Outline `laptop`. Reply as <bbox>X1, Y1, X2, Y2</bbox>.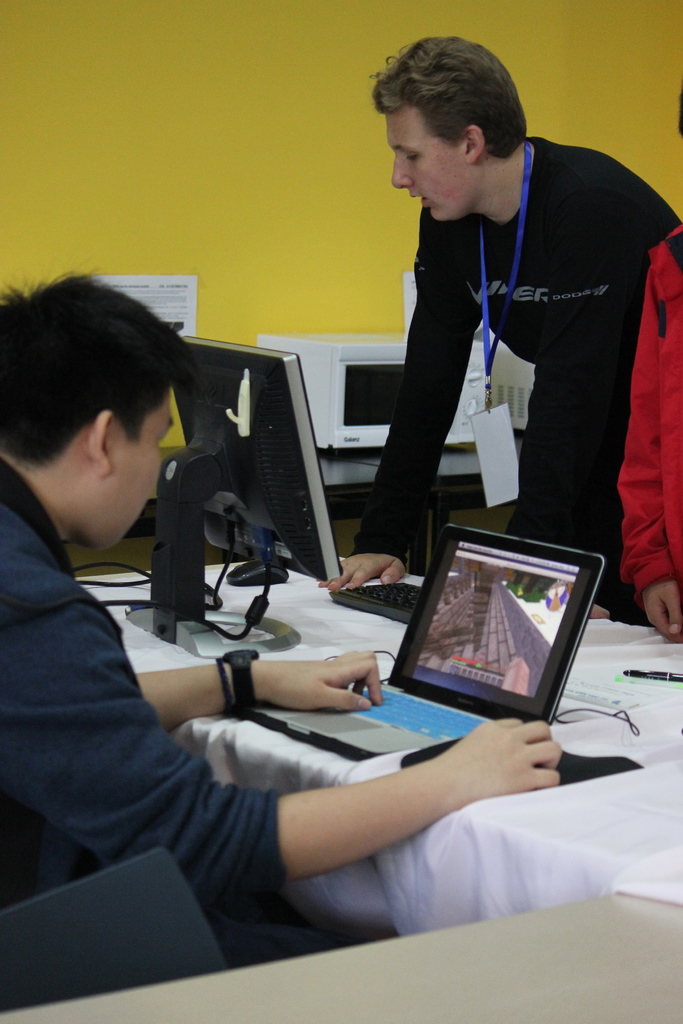
<bbox>274, 521, 596, 769</bbox>.
